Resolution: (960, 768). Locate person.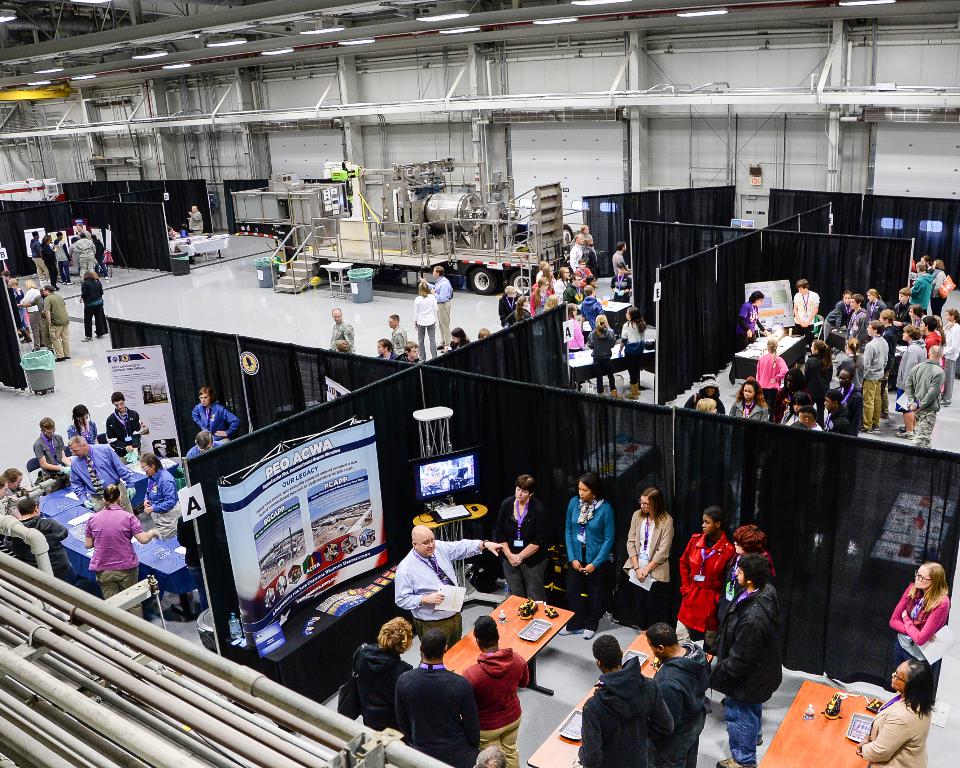
<region>7, 278, 31, 340</region>.
